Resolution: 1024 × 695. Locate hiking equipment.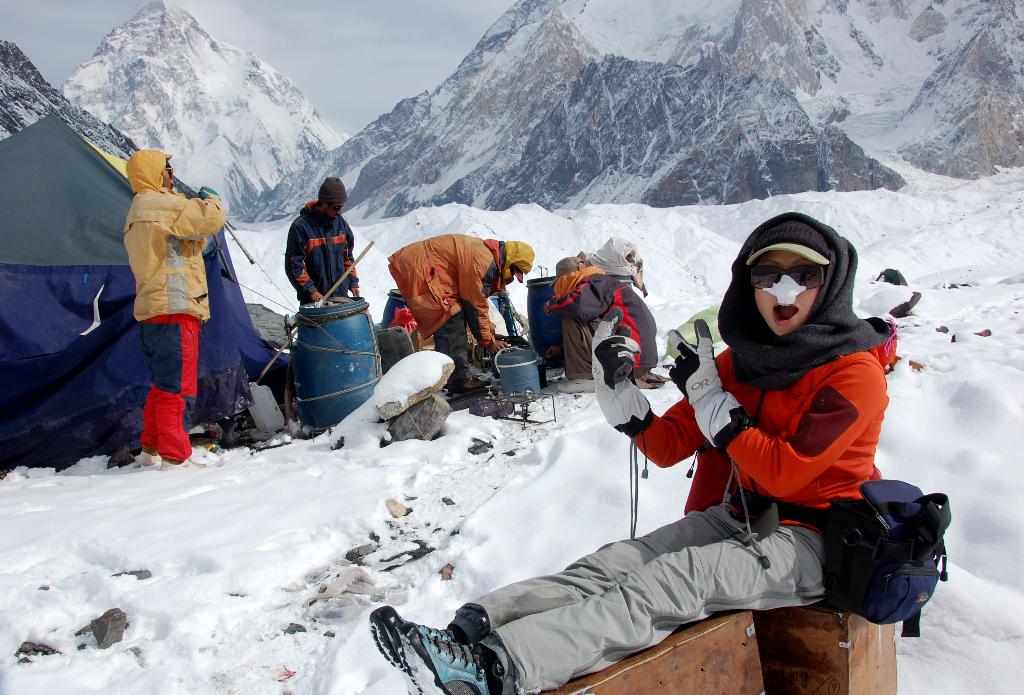
box(0, 107, 294, 463).
